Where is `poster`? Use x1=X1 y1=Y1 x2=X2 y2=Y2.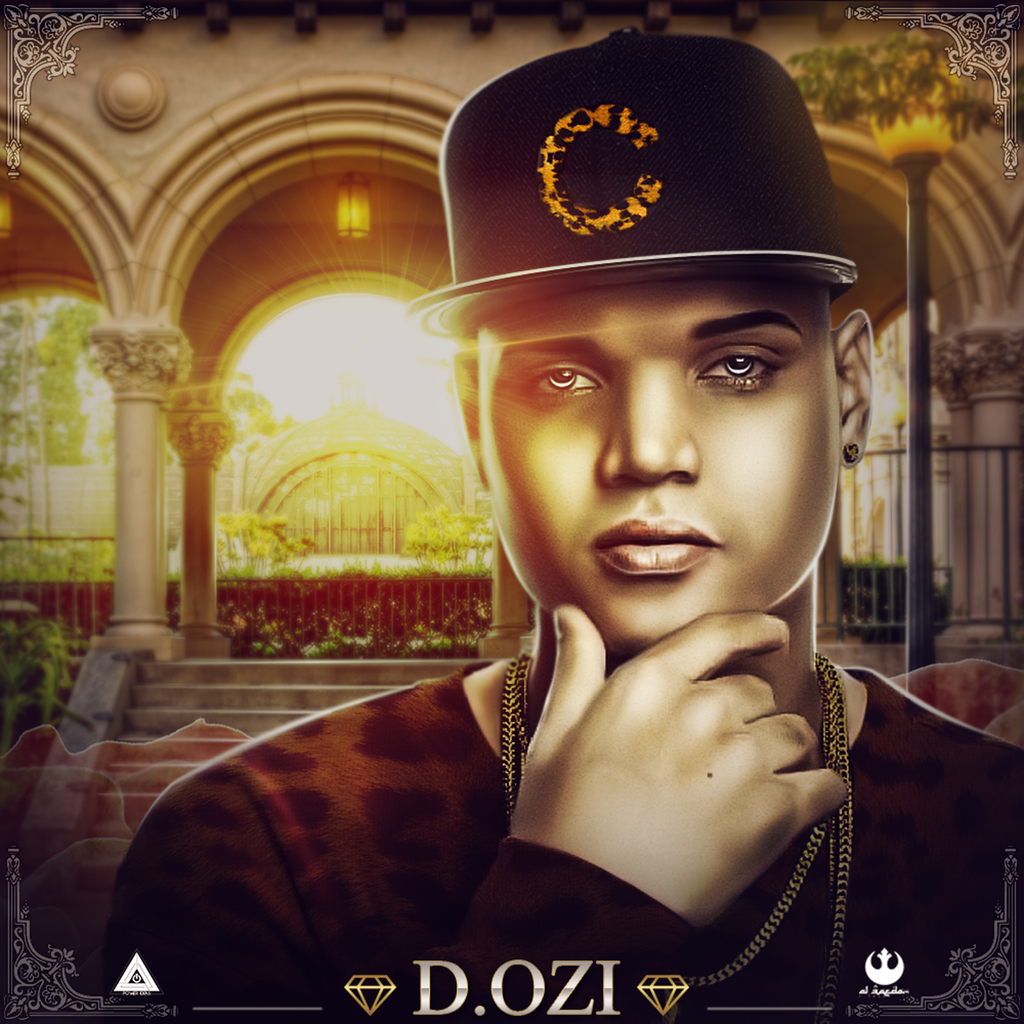
x1=0 y1=3 x2=1023 y2=1020.
